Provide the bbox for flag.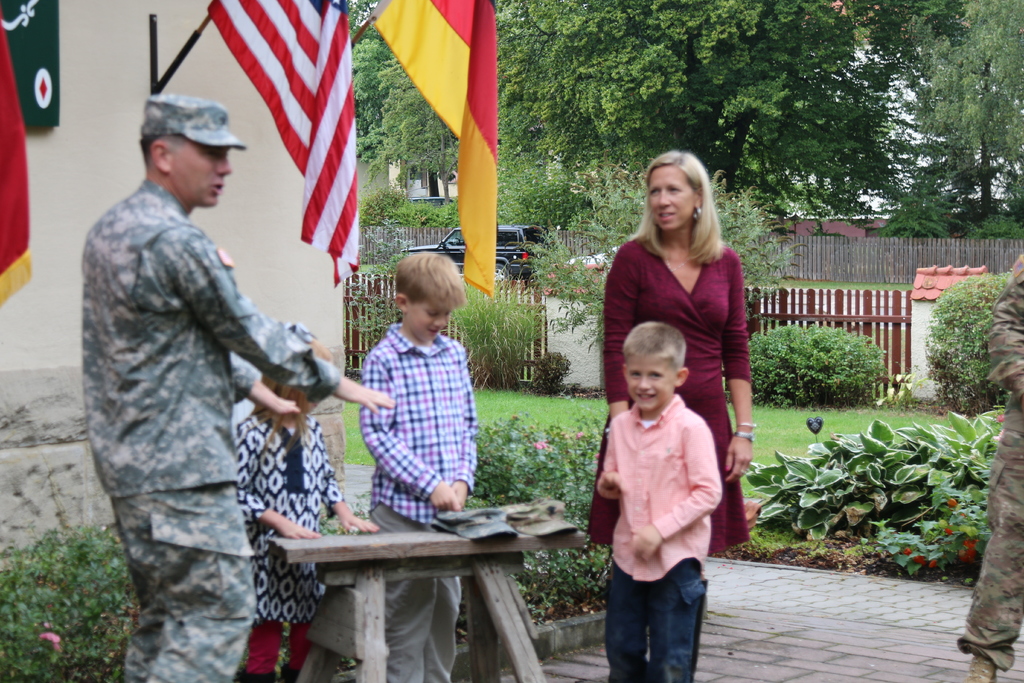
[207, 0, 362, 286].
